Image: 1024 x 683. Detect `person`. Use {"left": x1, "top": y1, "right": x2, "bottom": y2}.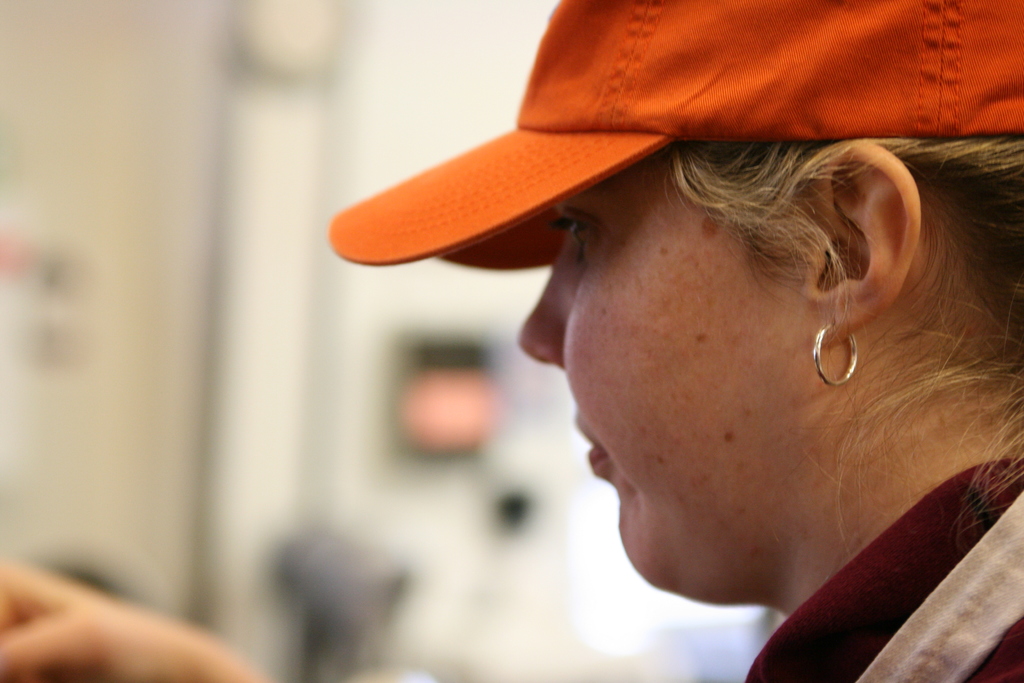
{"left": 0, "top": 0, "right": 1023, "bottom": 682}.
